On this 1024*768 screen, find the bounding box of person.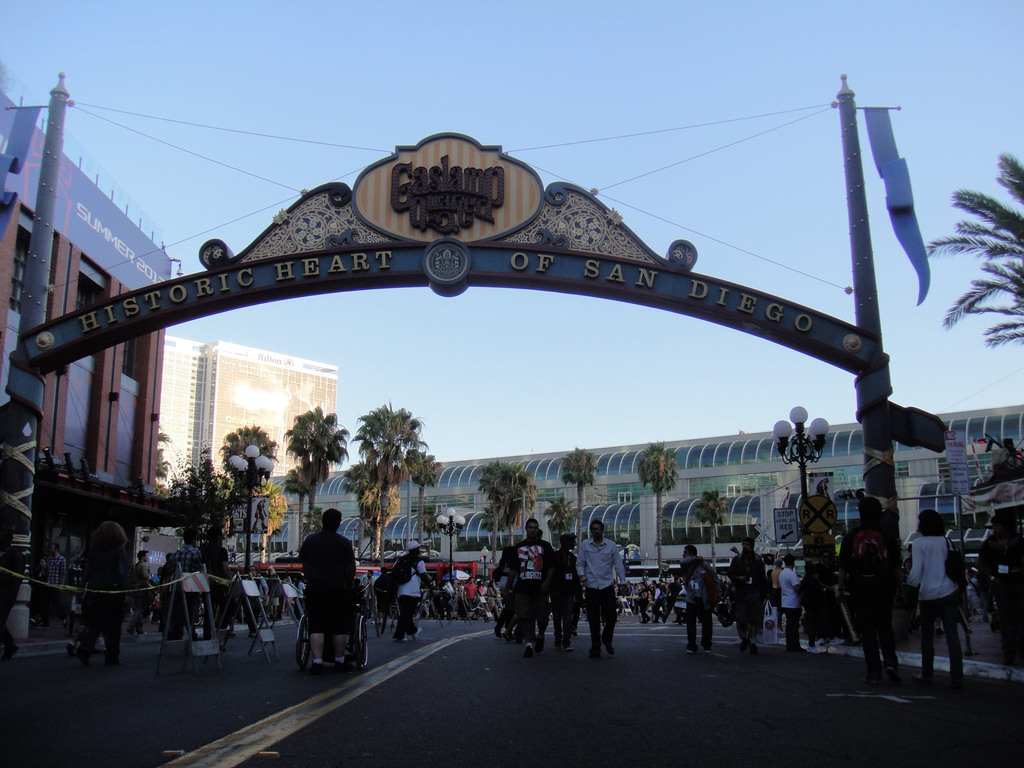
Bounding box: {"x1": 296, "y1": 504, "x2": 353, "y2": 659}.
